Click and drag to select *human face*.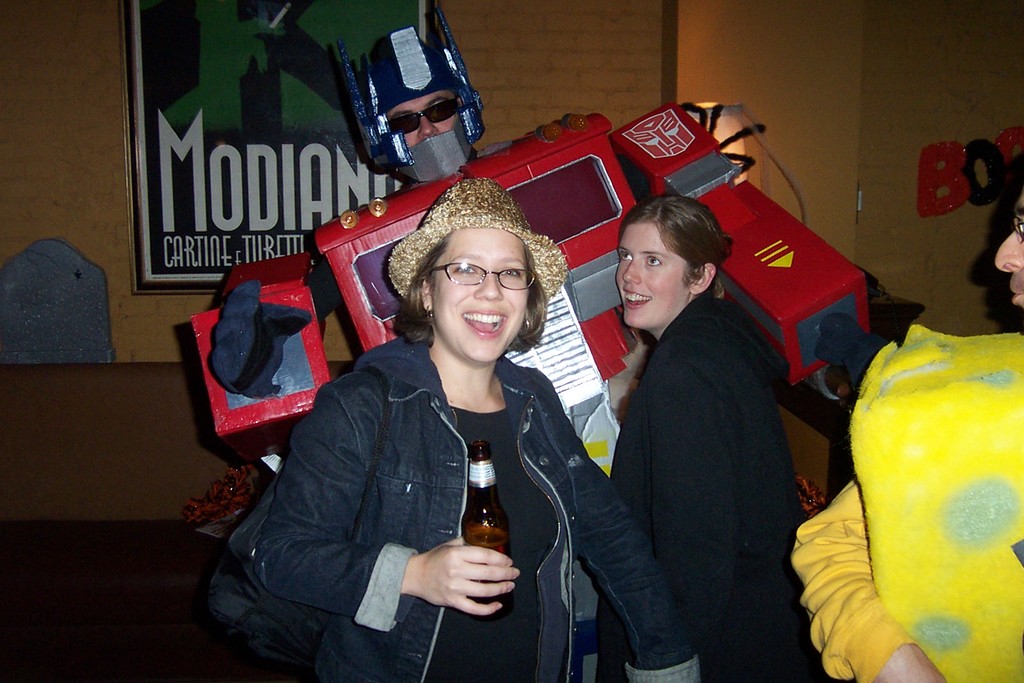
Selection: [427,234,524,360].
